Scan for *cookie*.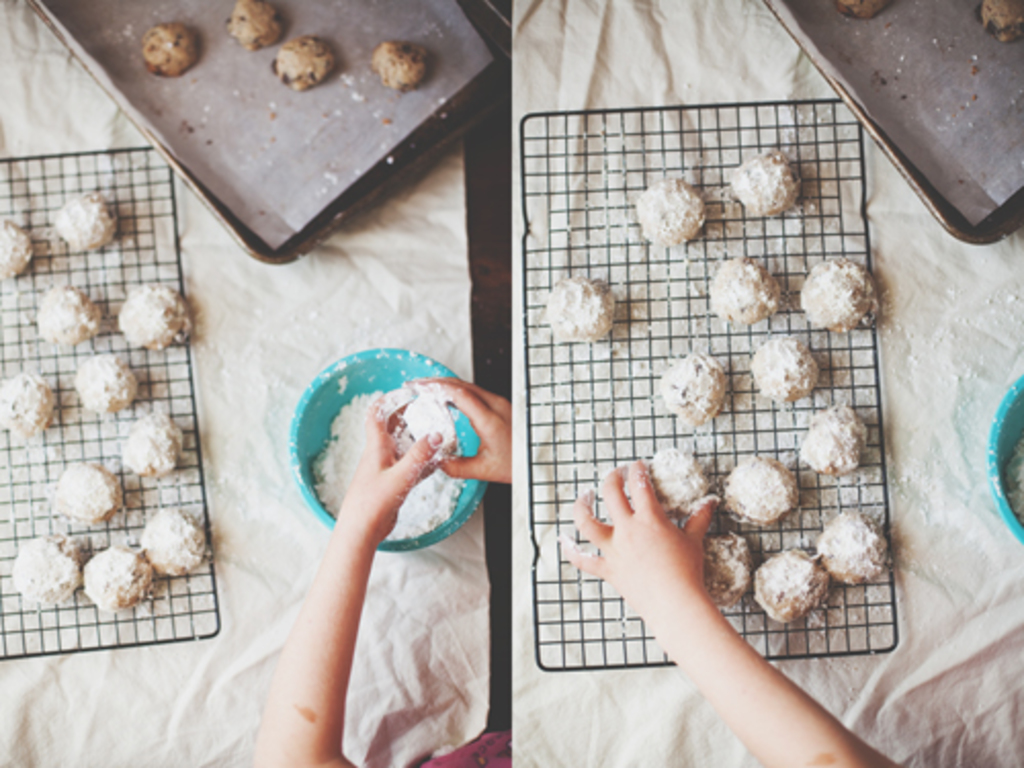
Scan result: Rect(801, 395, 866, 473).
